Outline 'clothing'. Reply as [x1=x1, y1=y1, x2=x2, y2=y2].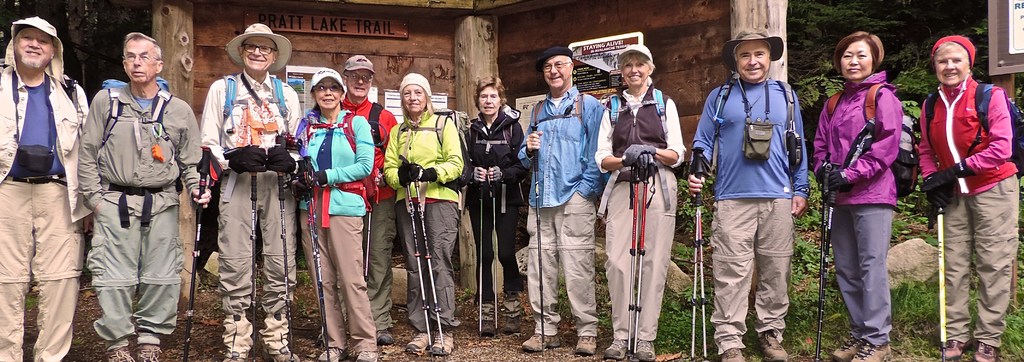
[x1=87, y1=86, x2=211, y2=361].
